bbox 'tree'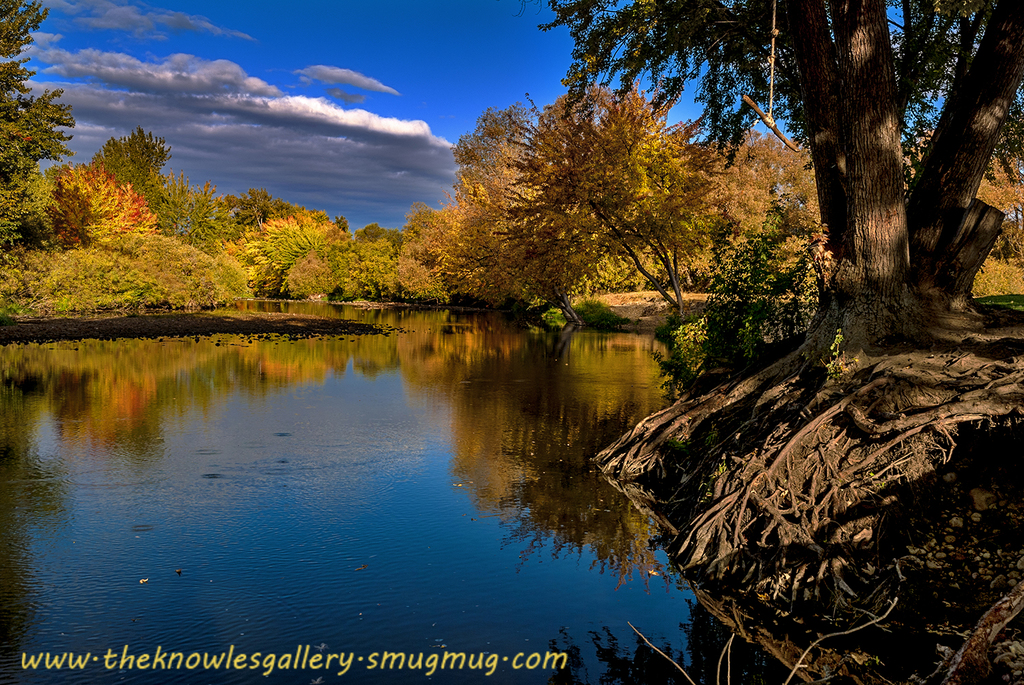
x1=451, y1=108, x2=530, y2=168
